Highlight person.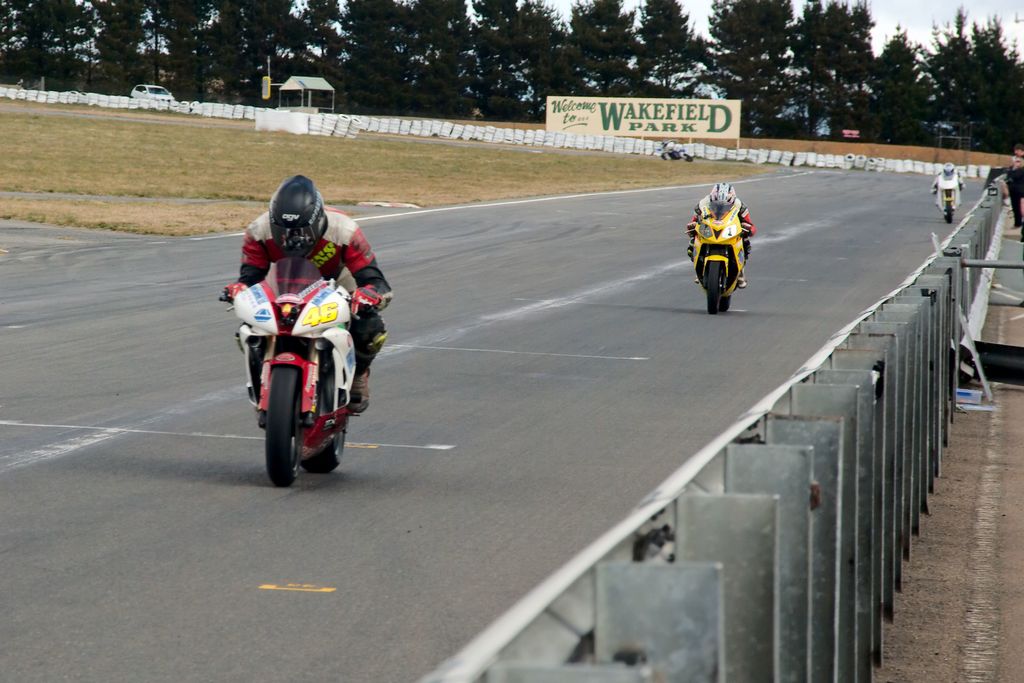
Highlighted region: bbox=[219, 175, 391, 413].
